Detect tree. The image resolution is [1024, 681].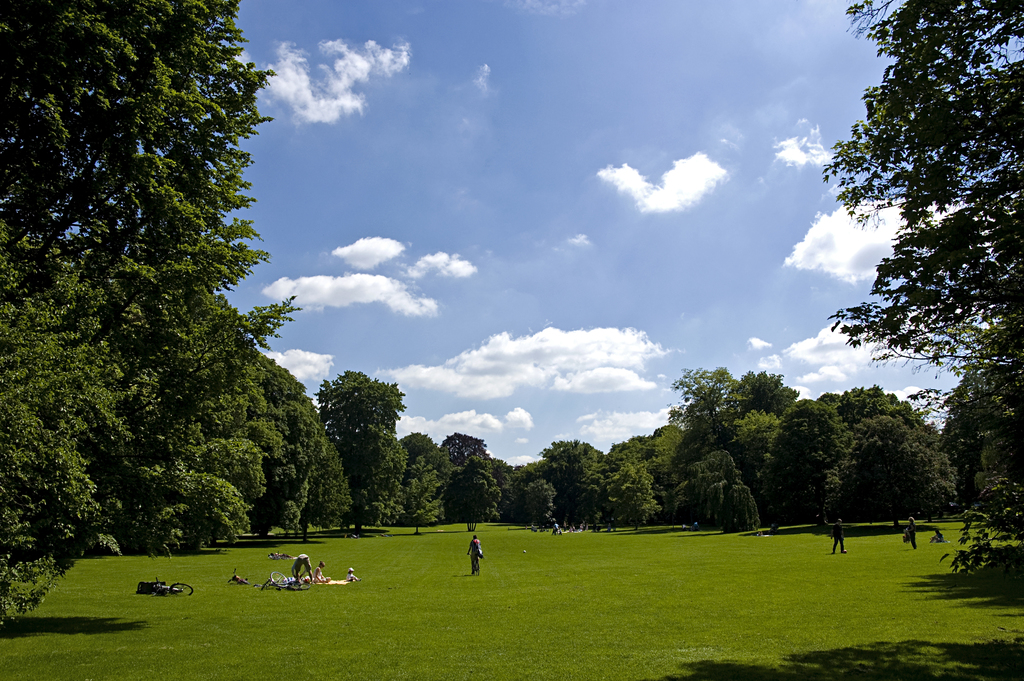
<region>505, 477, 547, 534</region>.
